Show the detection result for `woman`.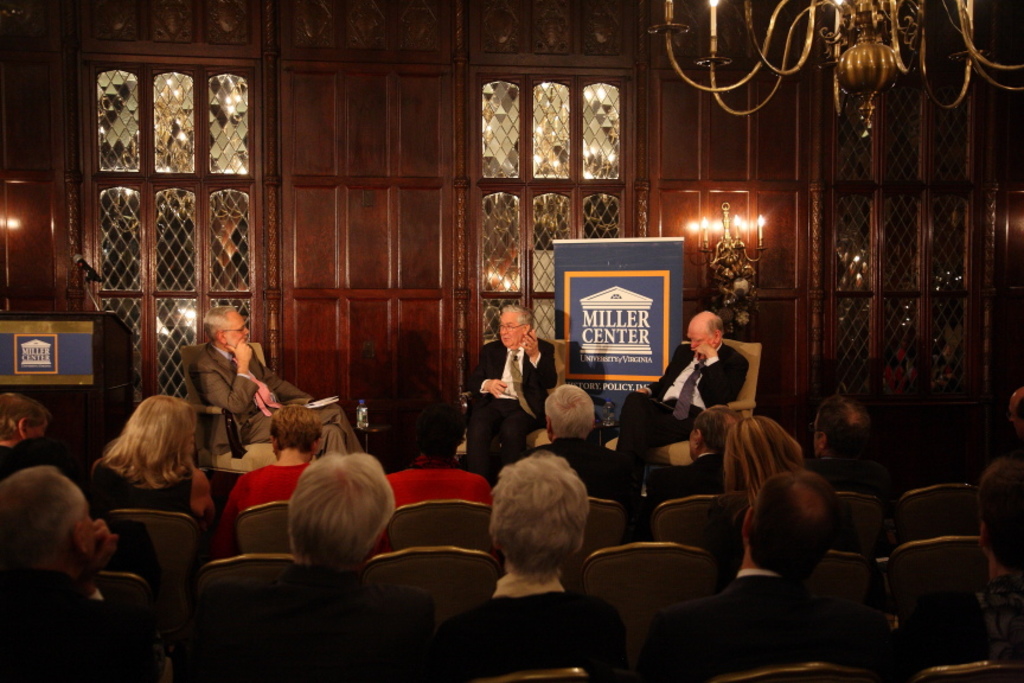
x1=73 y1=388 x2=224 y2=537.
